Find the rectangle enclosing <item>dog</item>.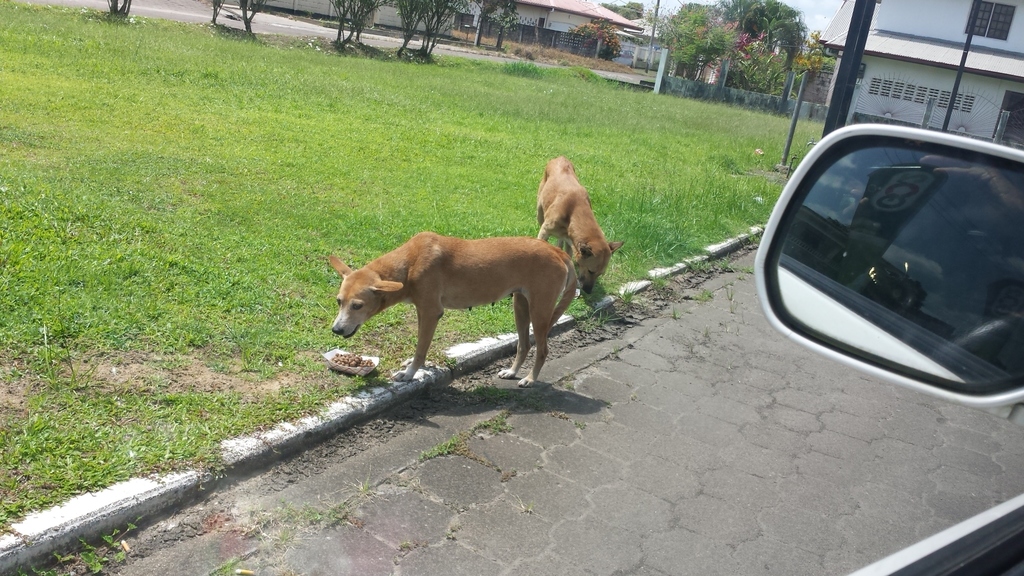
select_region(329, 228, 581, 390).
